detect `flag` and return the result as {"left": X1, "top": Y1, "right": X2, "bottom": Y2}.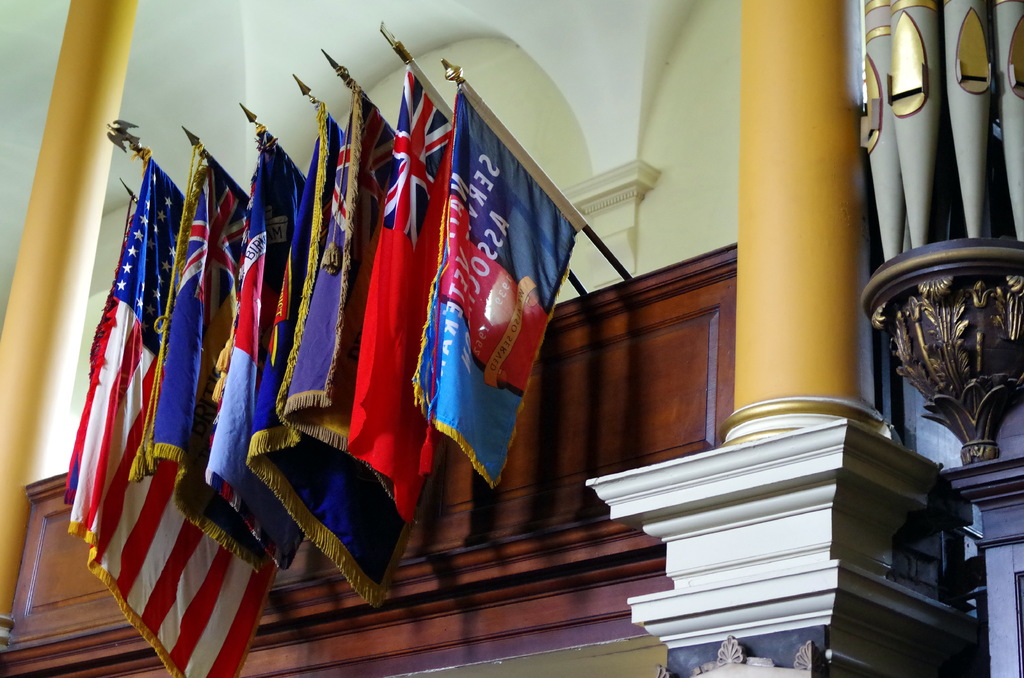
{"left": 410, "top": 85, "right": 584, "bottom": 490}.
